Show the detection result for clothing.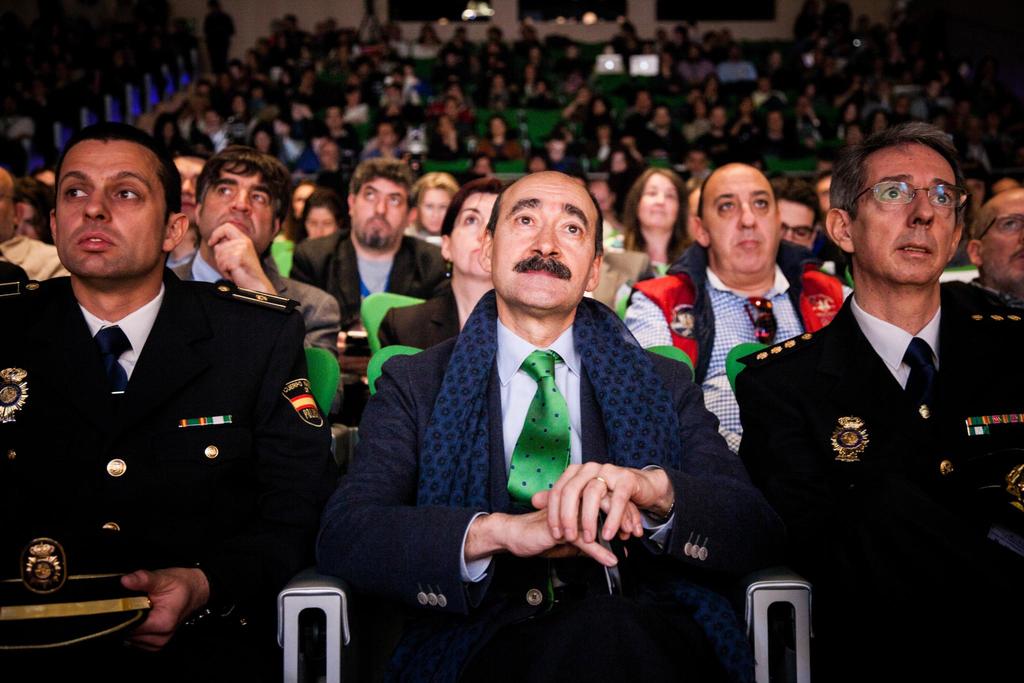
819:0:854:49.
